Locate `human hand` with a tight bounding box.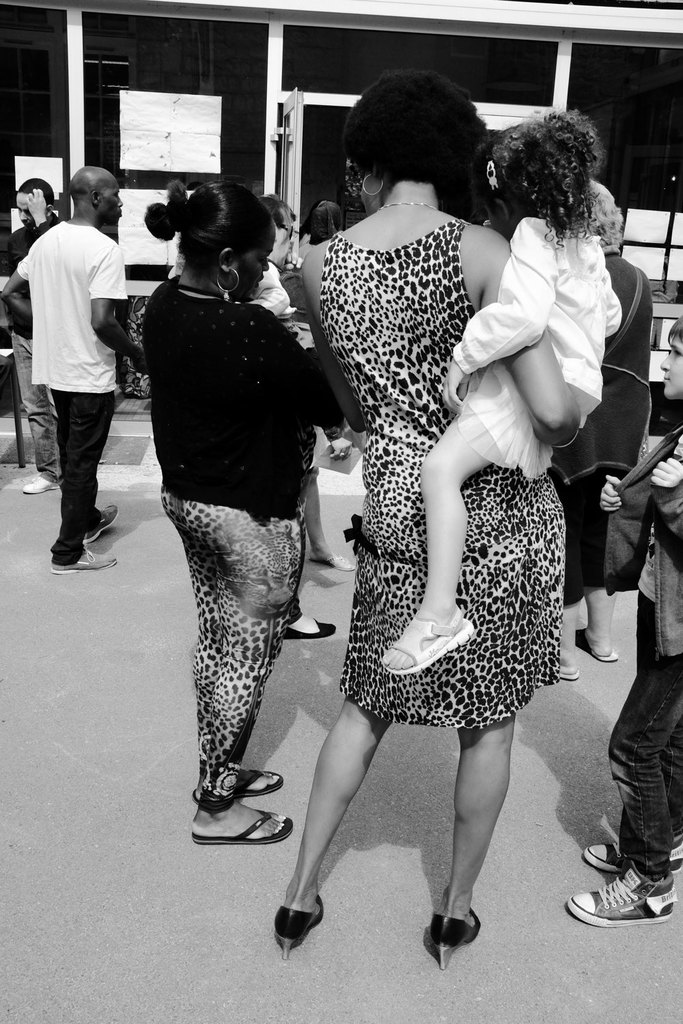
595, 472, 626, 515.
